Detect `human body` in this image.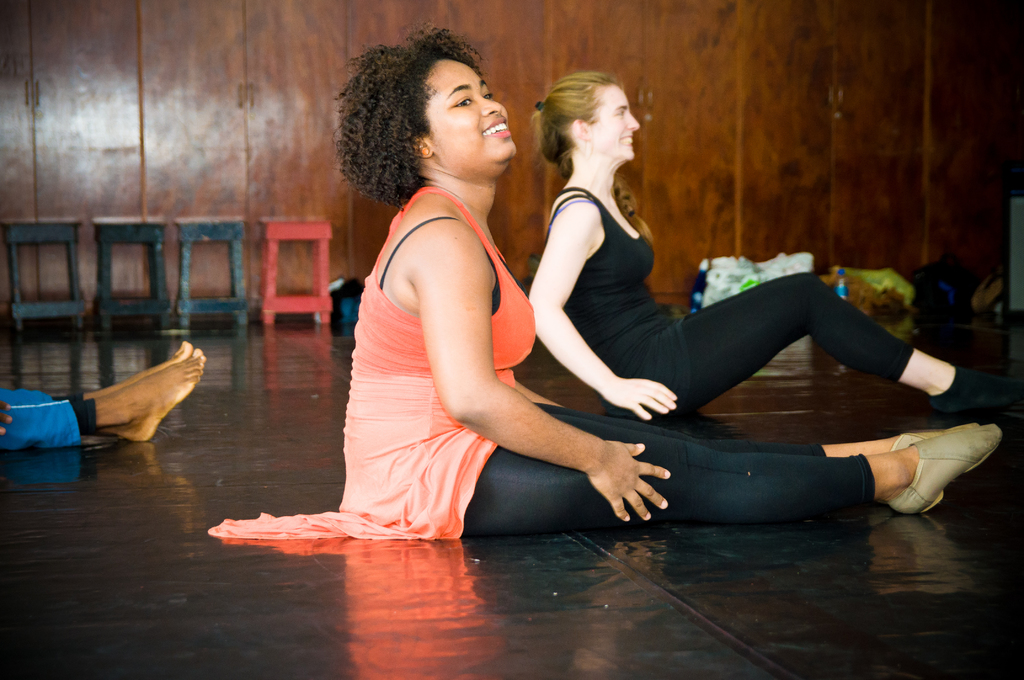
Detection: bbox(527, 174, 1005, 425).
